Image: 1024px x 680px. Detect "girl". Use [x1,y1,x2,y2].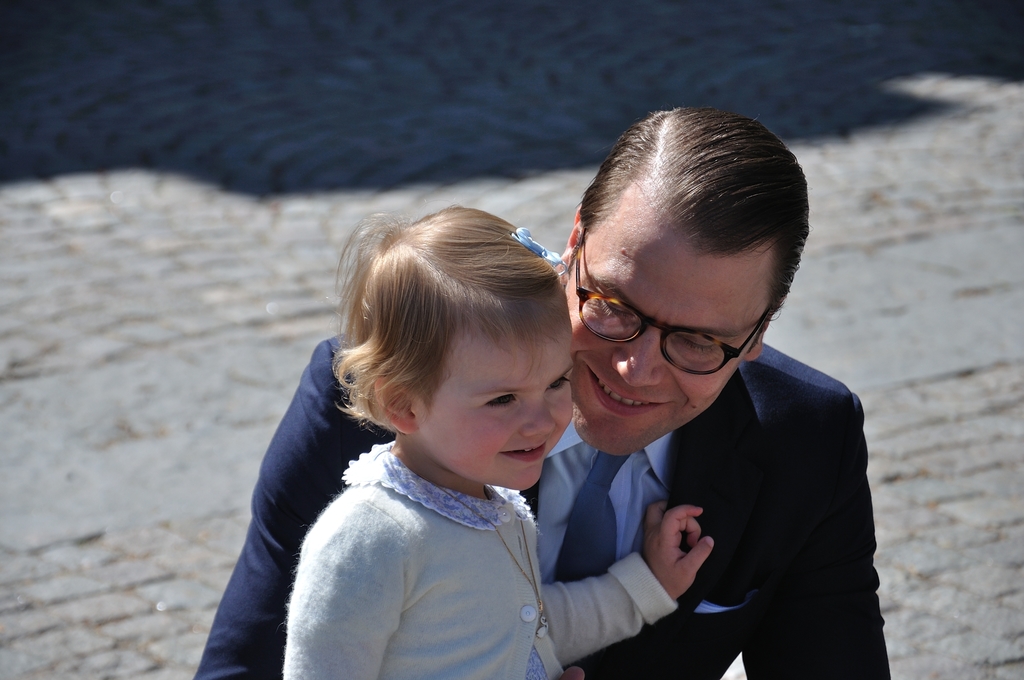
[280,201,716,679].
